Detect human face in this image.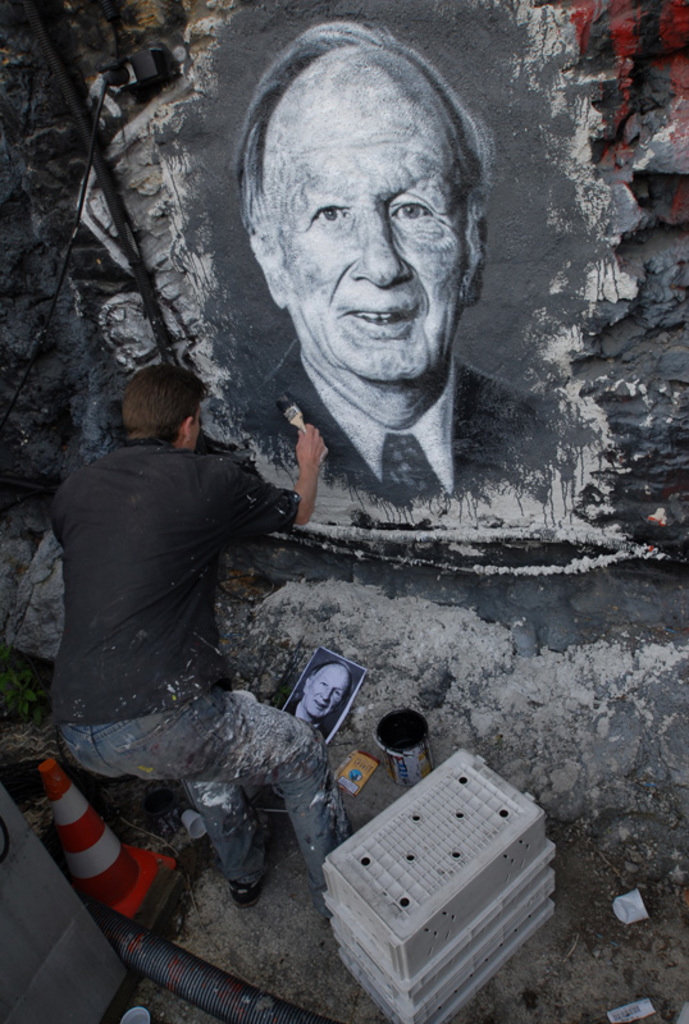
Detection: box=[179, 402, 205, 448].
